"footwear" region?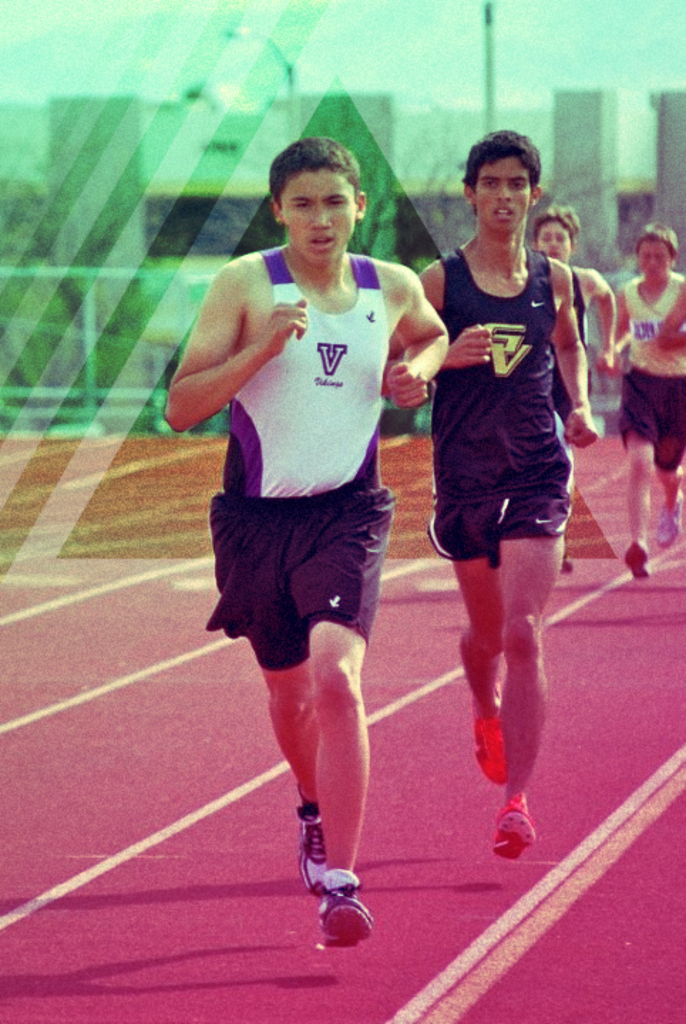
locate(498, 796, 552, 872)
